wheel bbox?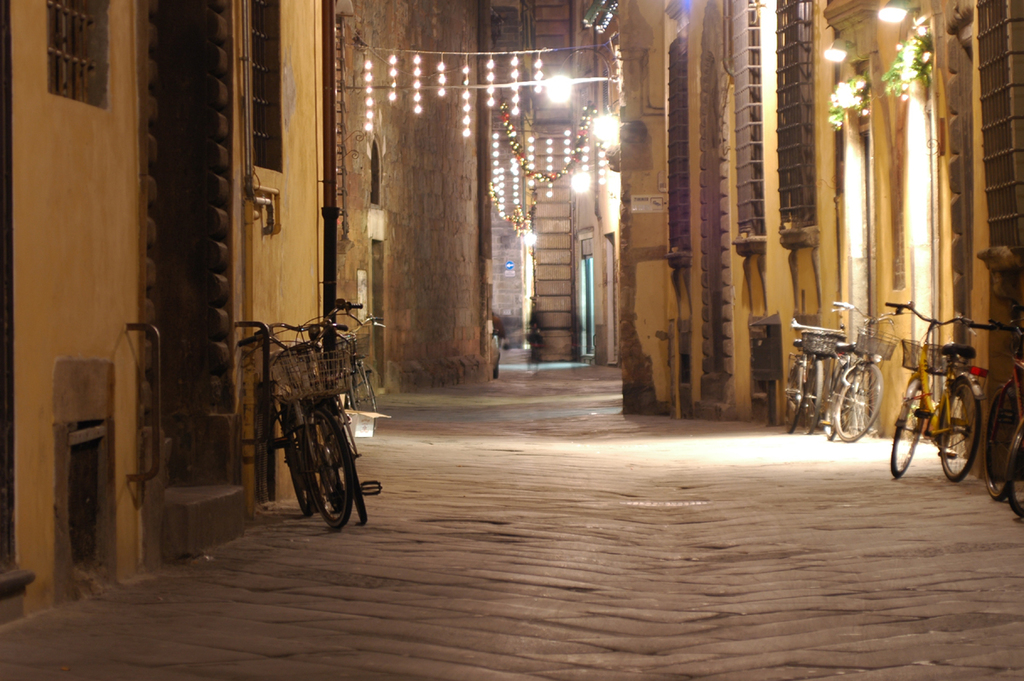
{"left": 318, "top": 398, "right": 372, "bottom": 533}
